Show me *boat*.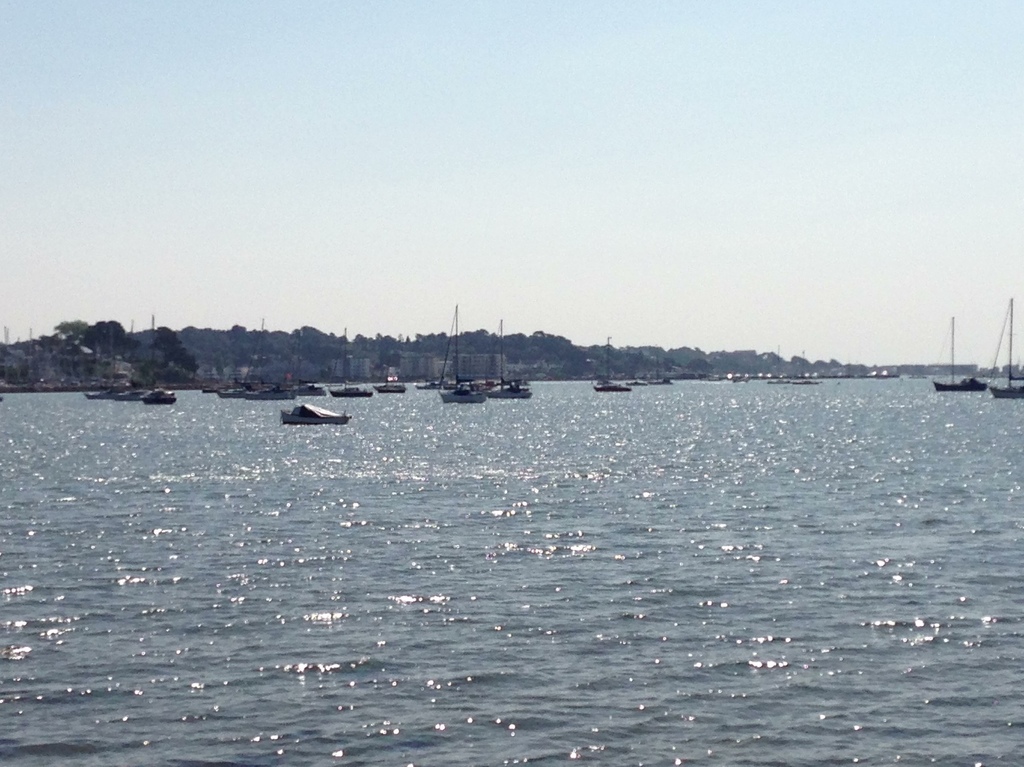
*boat* is here: (left=281, top=400, right=354, bottom=425).
